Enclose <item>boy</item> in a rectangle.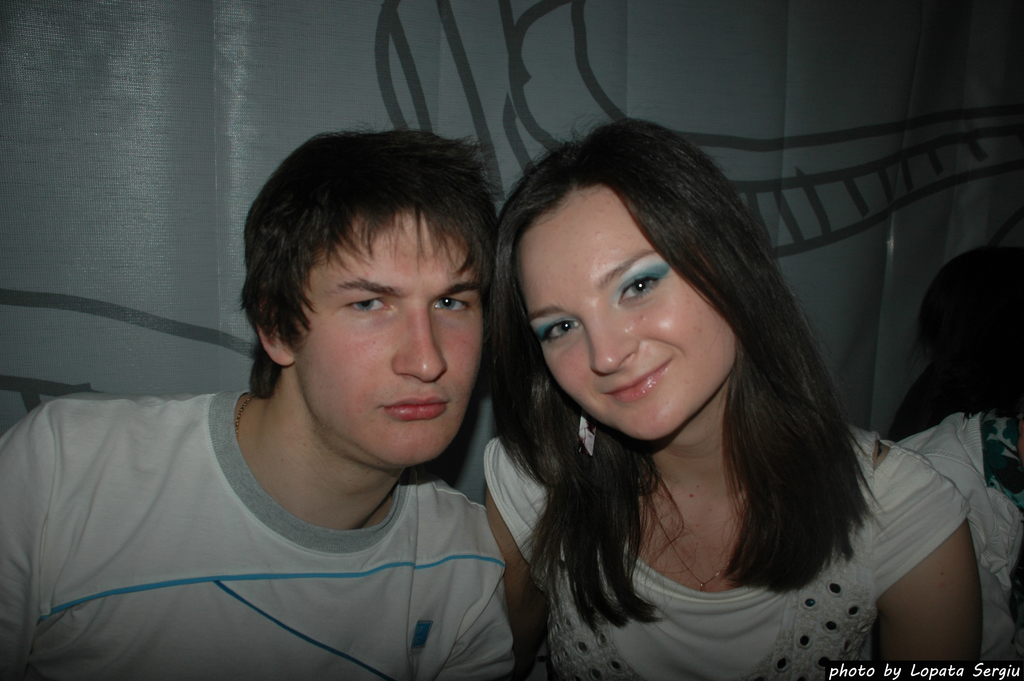
<box>0,126,522,680</box>.
